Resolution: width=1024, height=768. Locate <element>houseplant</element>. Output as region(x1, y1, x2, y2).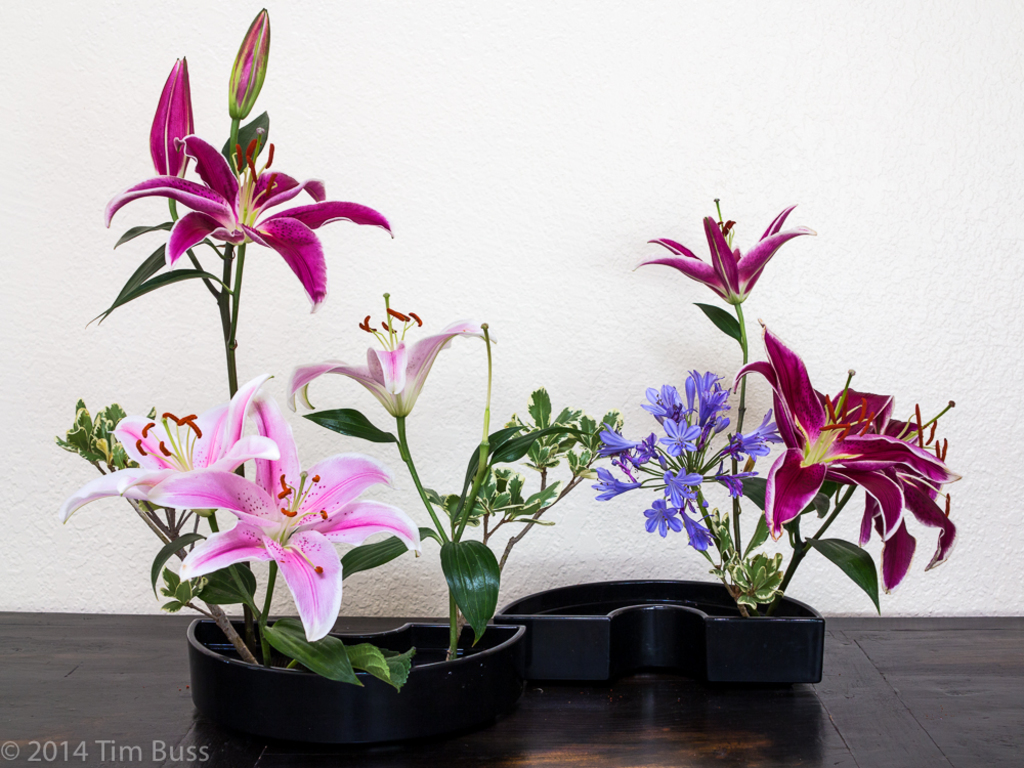
region(49, 0, 631, 760).
